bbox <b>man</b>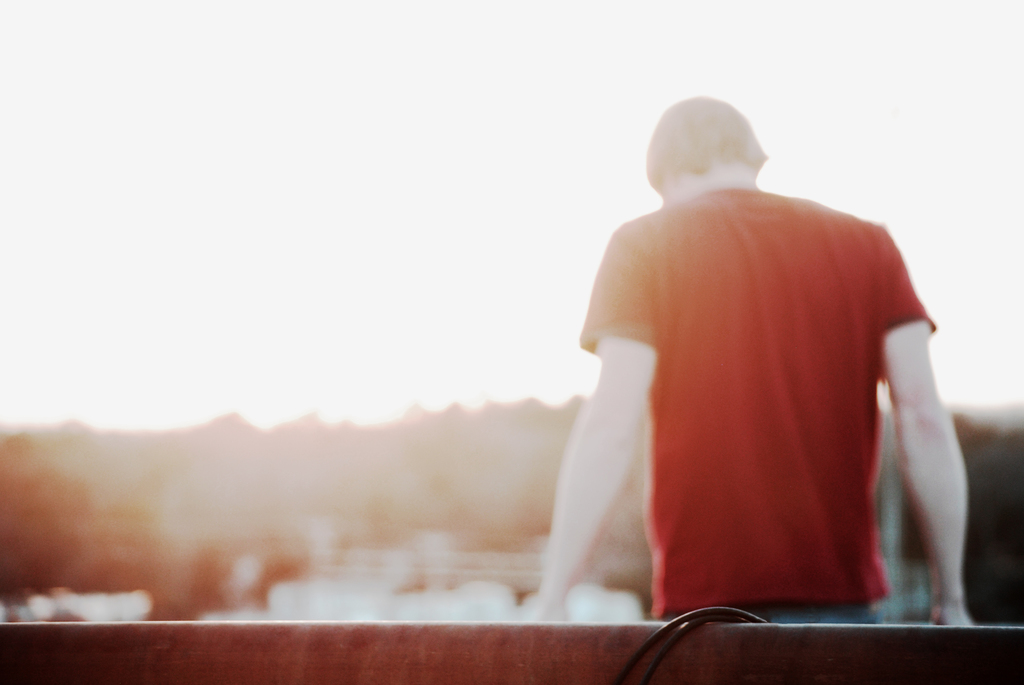
{"left": 453, "top": 102, "right": 986, "bottom": 652}
